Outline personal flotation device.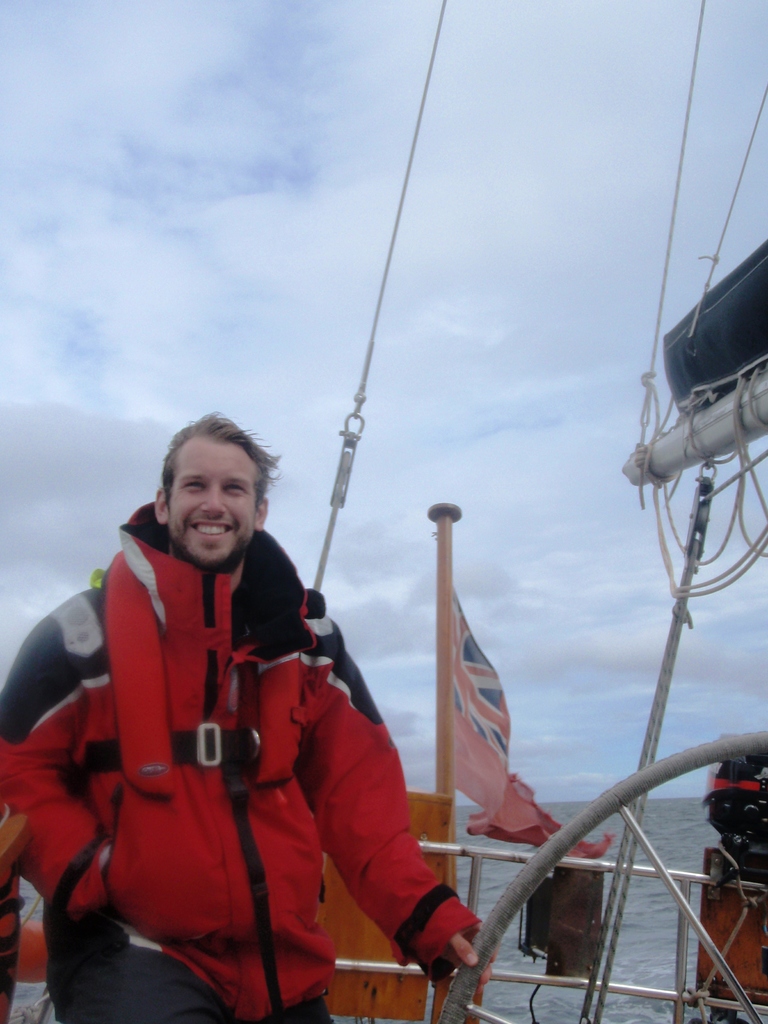
Outline: crop(72, 547, 329, 802).
